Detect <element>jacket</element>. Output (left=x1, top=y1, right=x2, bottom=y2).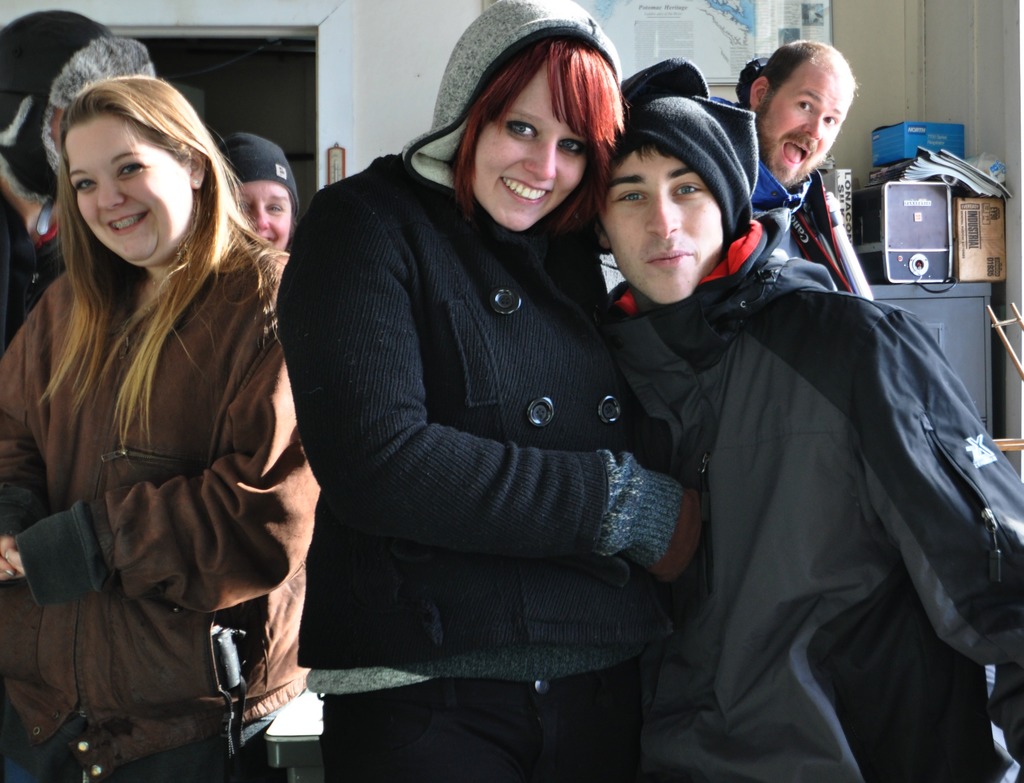
(left=0, top=228, right=327, bottom=782).
